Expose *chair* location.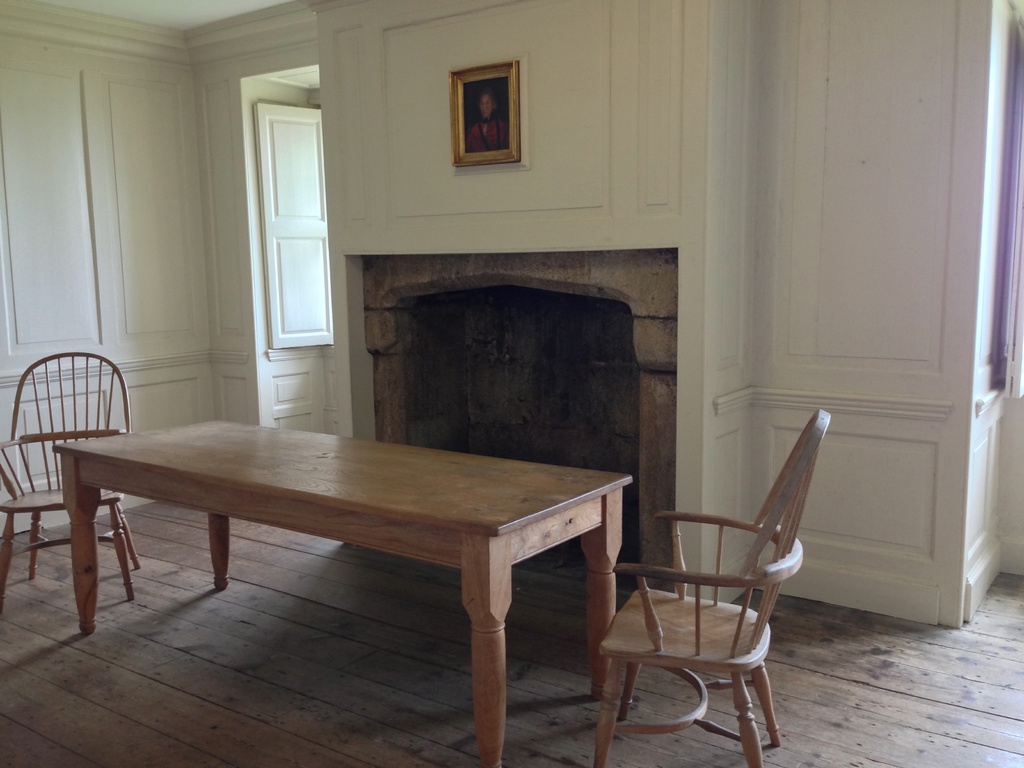
Exposed at 0:347:145:611.
